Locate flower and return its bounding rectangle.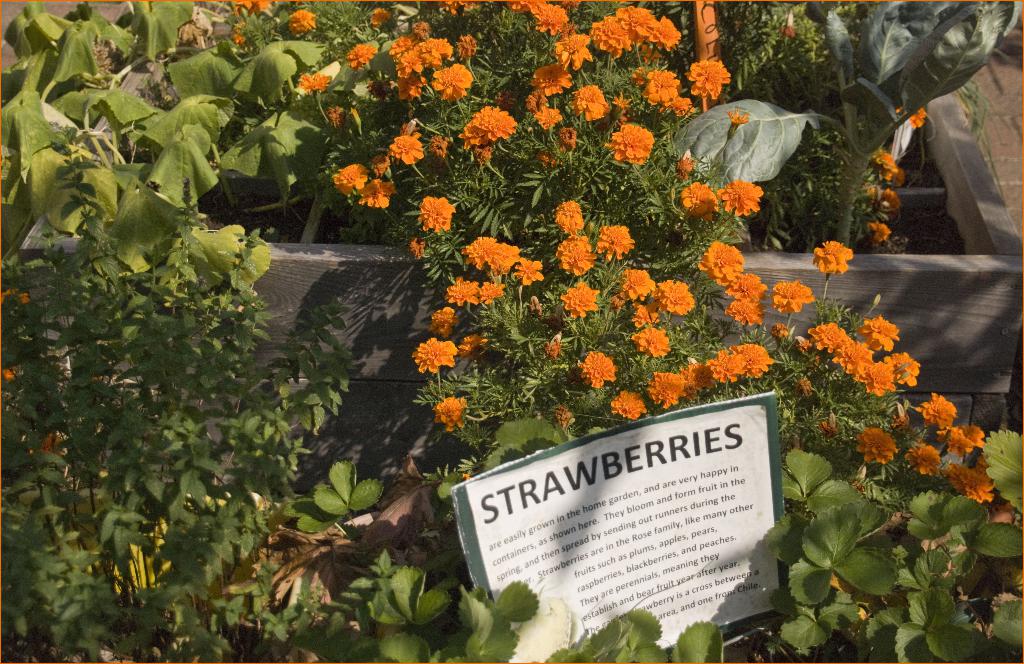
detection(773, 278, 820, 311).
